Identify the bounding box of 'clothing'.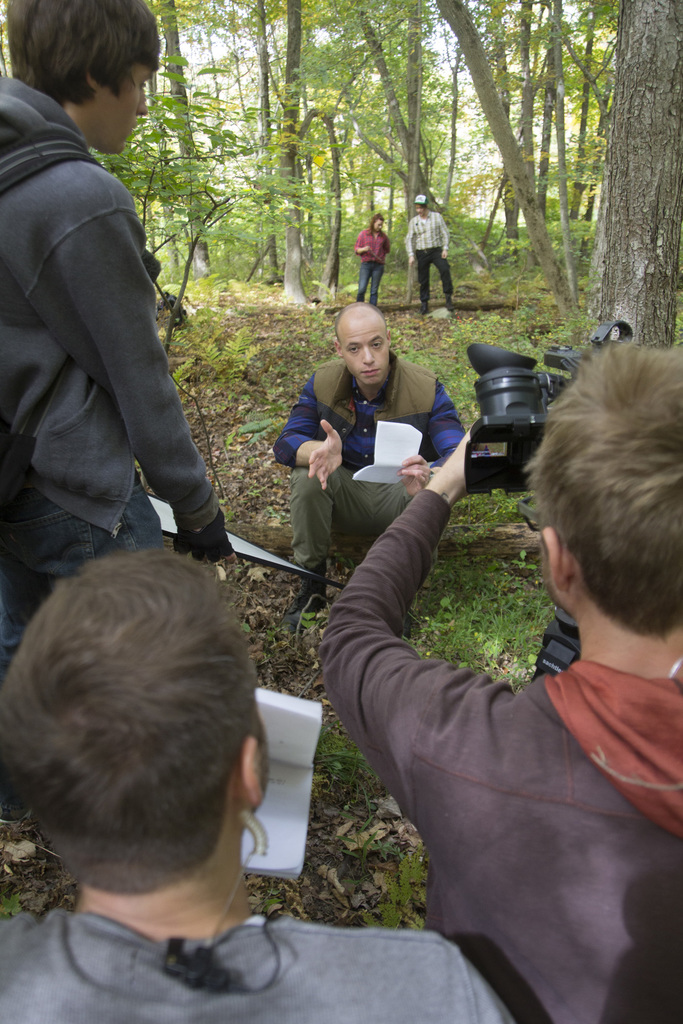
BBox(358, 225, 391, 307).
